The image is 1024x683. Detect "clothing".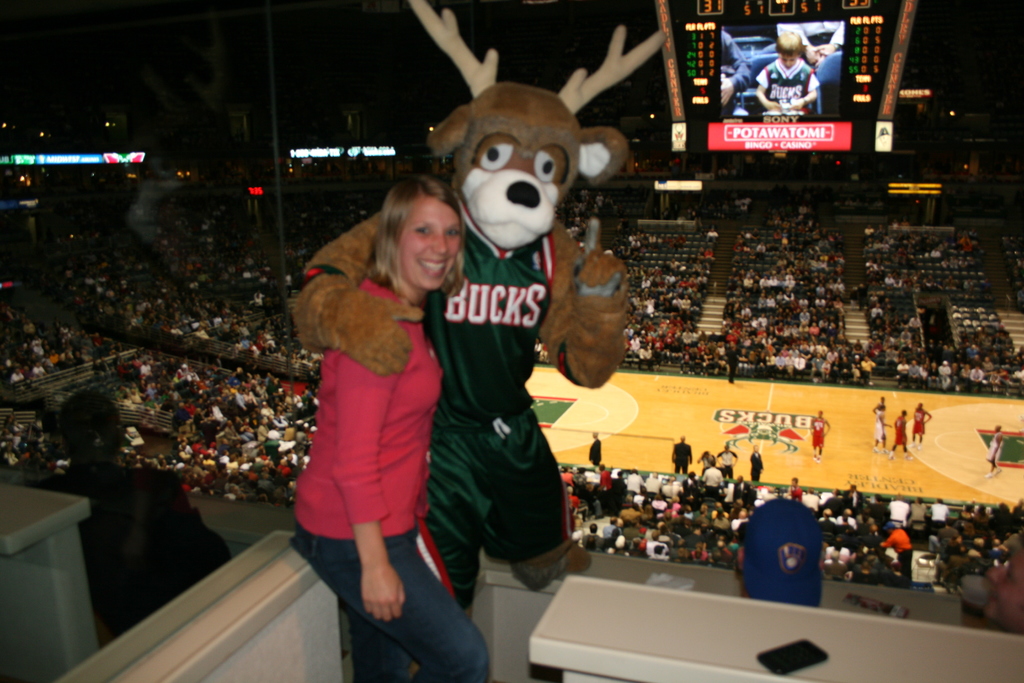
Detection: (left=593, top=437, right=601, bottom=466).
